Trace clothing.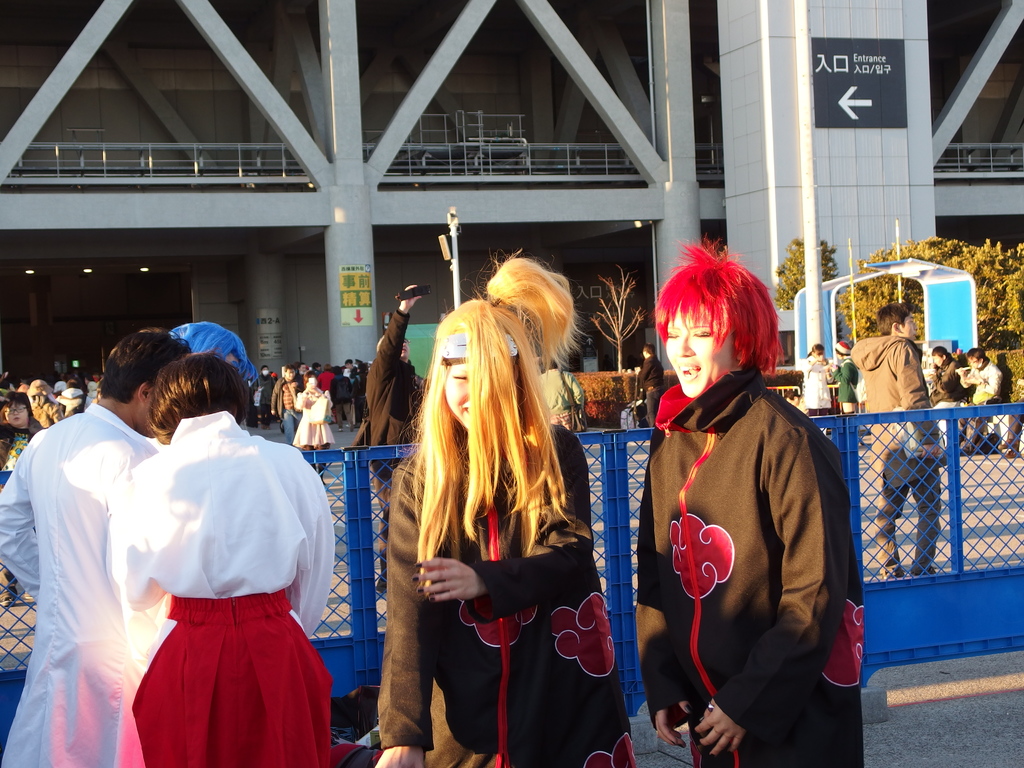
Traced to 109/441/335/765.
